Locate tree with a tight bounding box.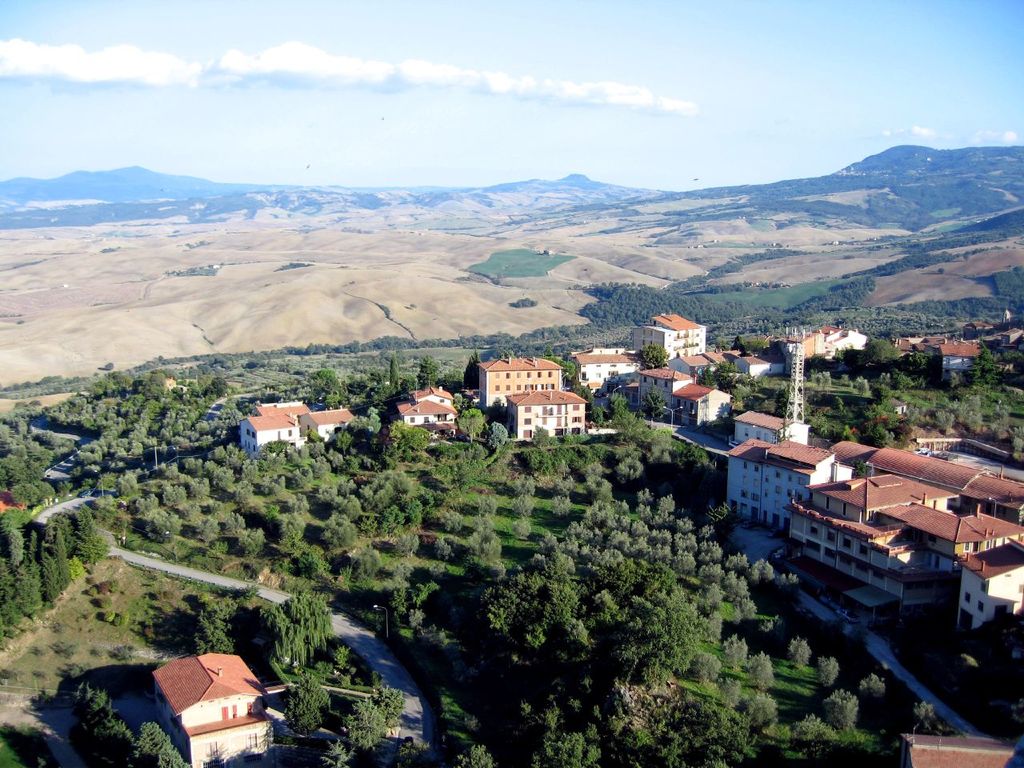
crop(470, 486, 502, 564).
